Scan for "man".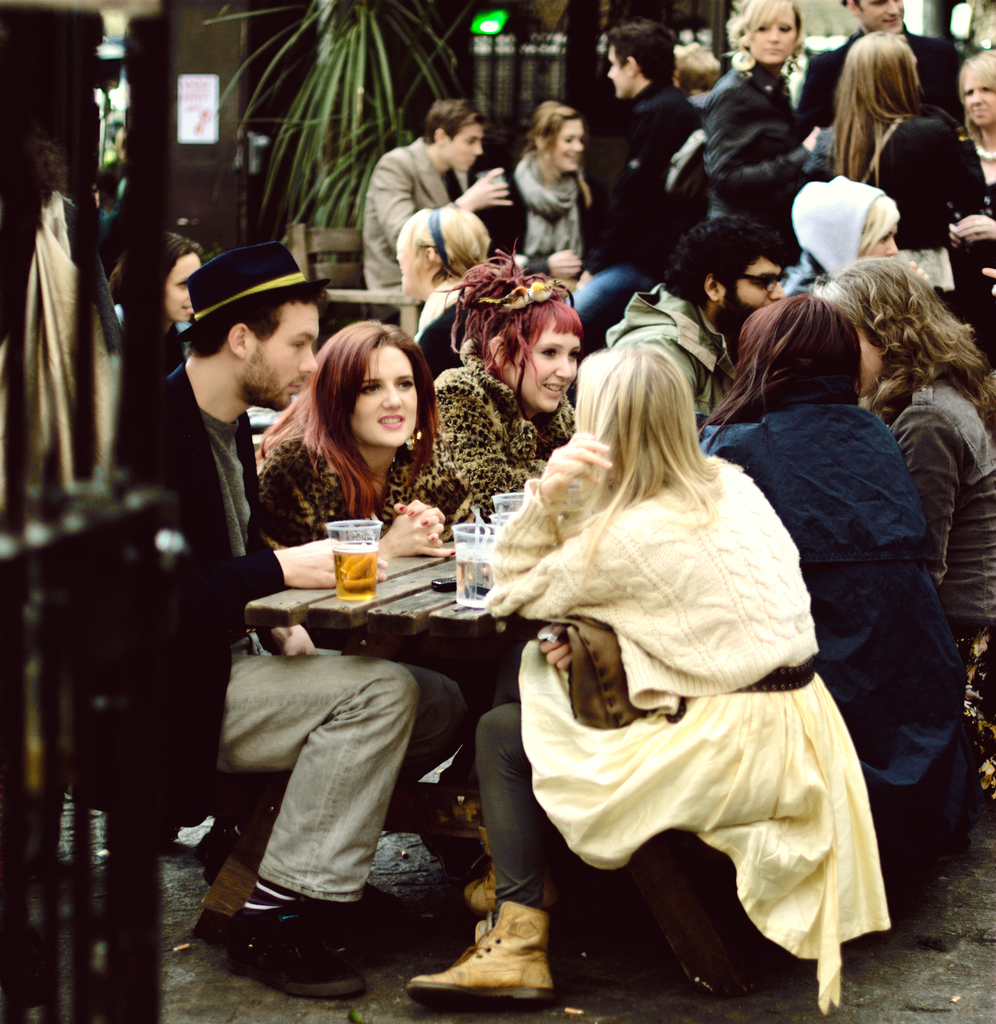
Scan result: left=354, top=95, right=511, bottom=292.
